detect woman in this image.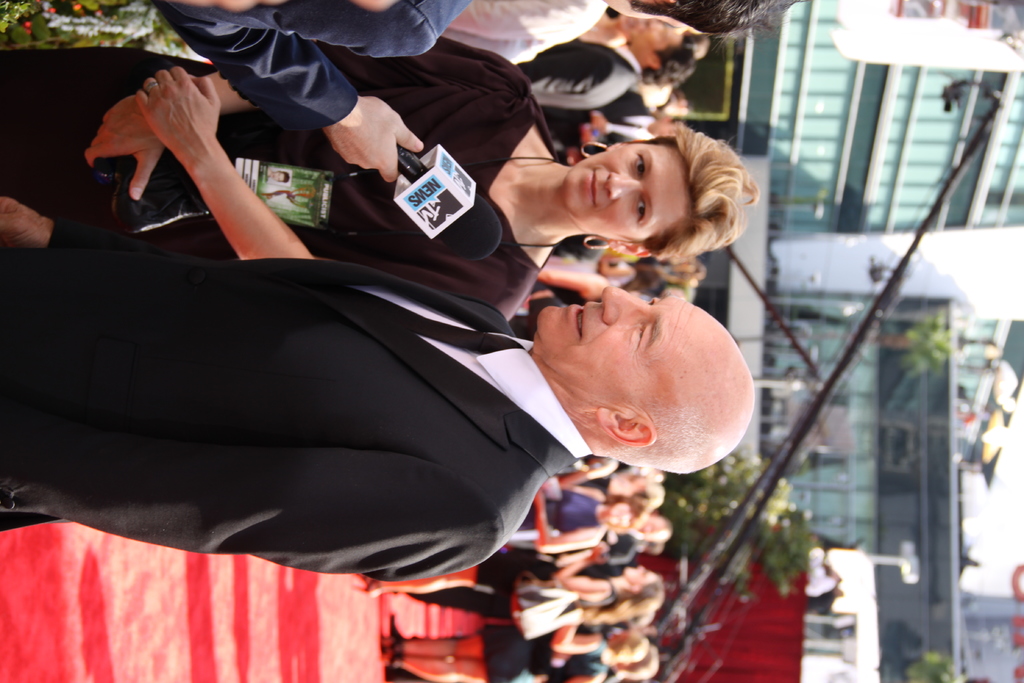
Detection: <box>515,473,651,550</box>.
